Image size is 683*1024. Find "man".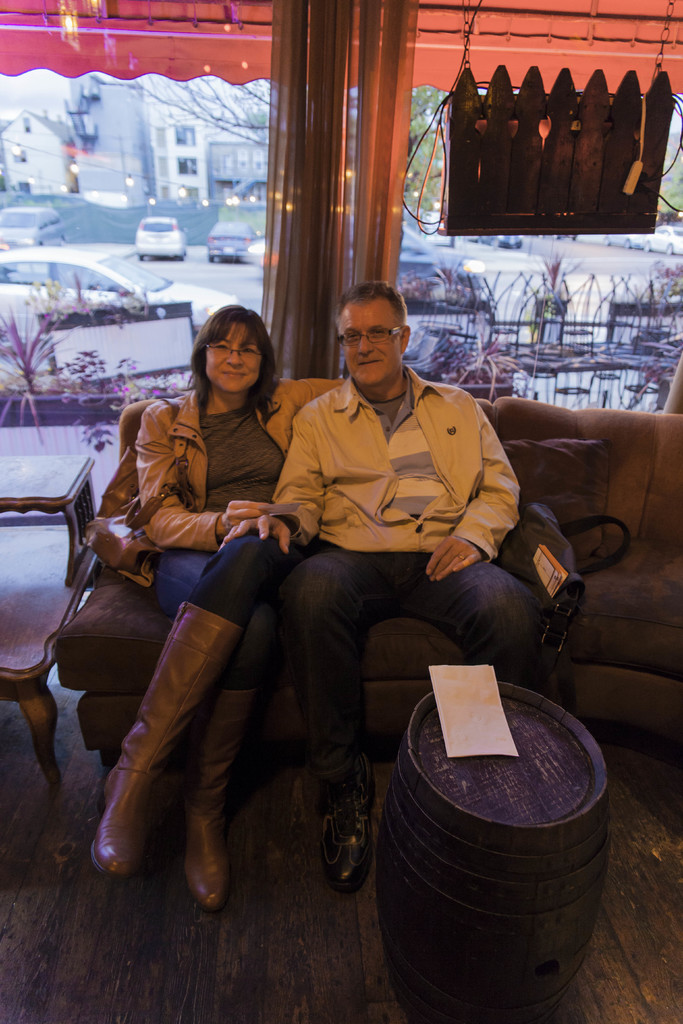
(x1=151, y1=288, x2=569, y2=952).
